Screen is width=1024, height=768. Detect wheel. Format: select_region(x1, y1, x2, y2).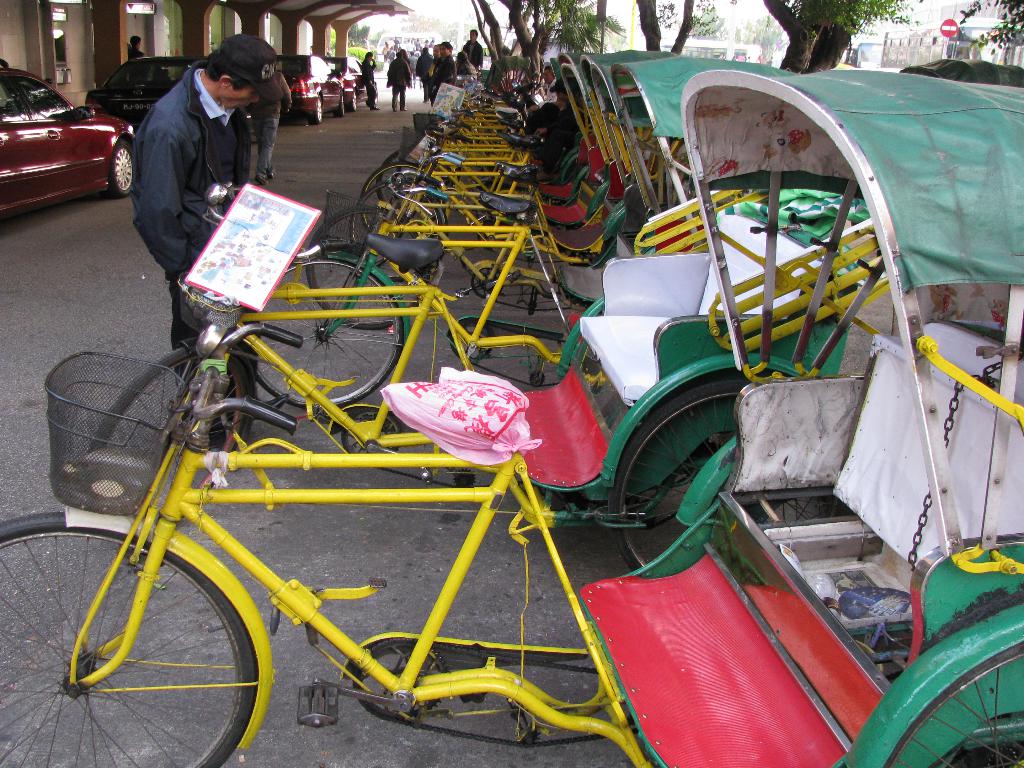
select_region(360, 160, 444, 225).
